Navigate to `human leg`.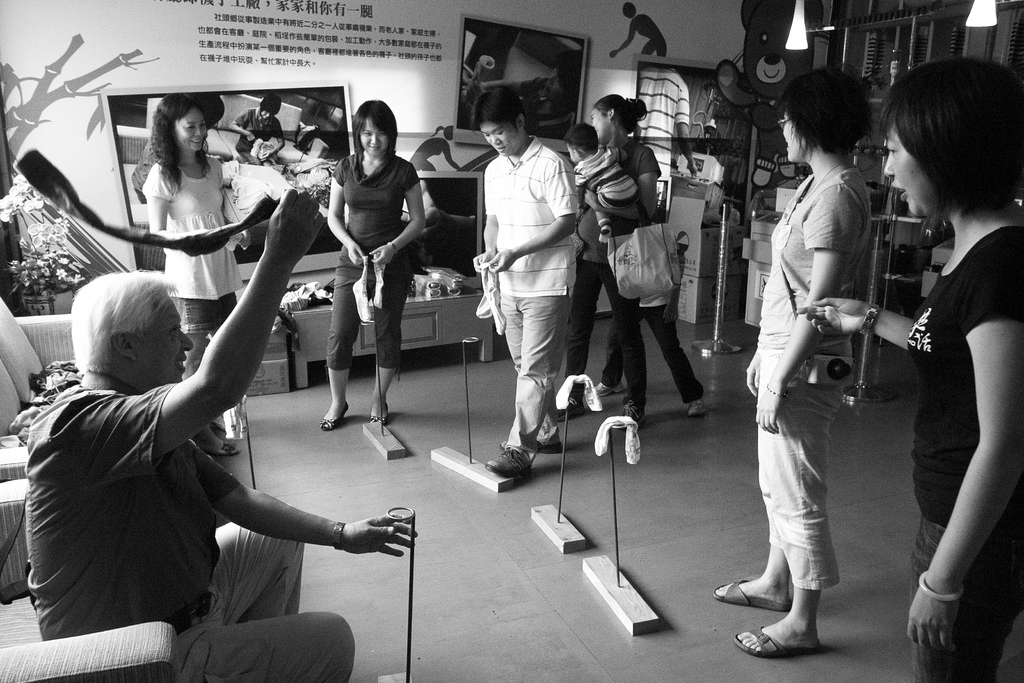
Navigation target: 165 612 354 682.
